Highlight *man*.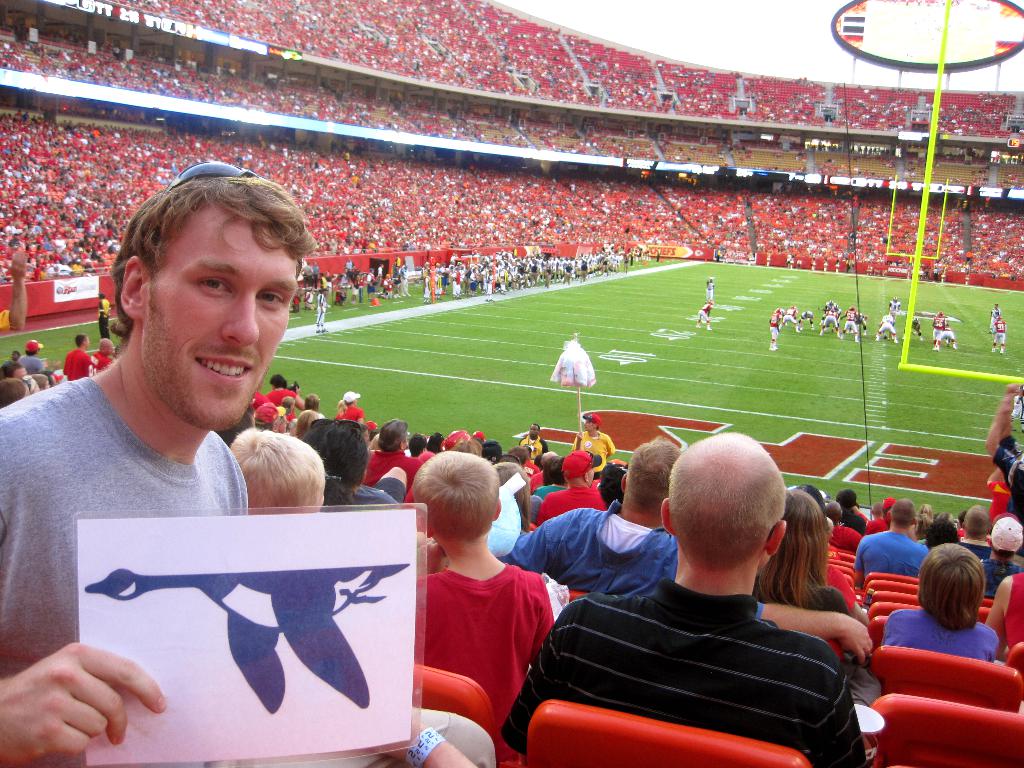
Highlighted region: 18,339,45,376.
